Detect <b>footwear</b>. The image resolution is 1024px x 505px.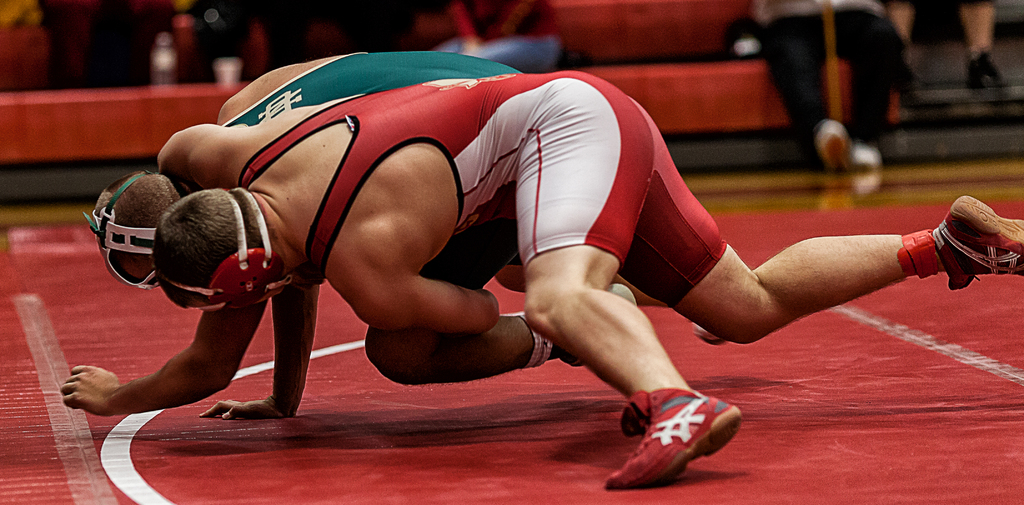
box=[608, 279, 637, 304].
